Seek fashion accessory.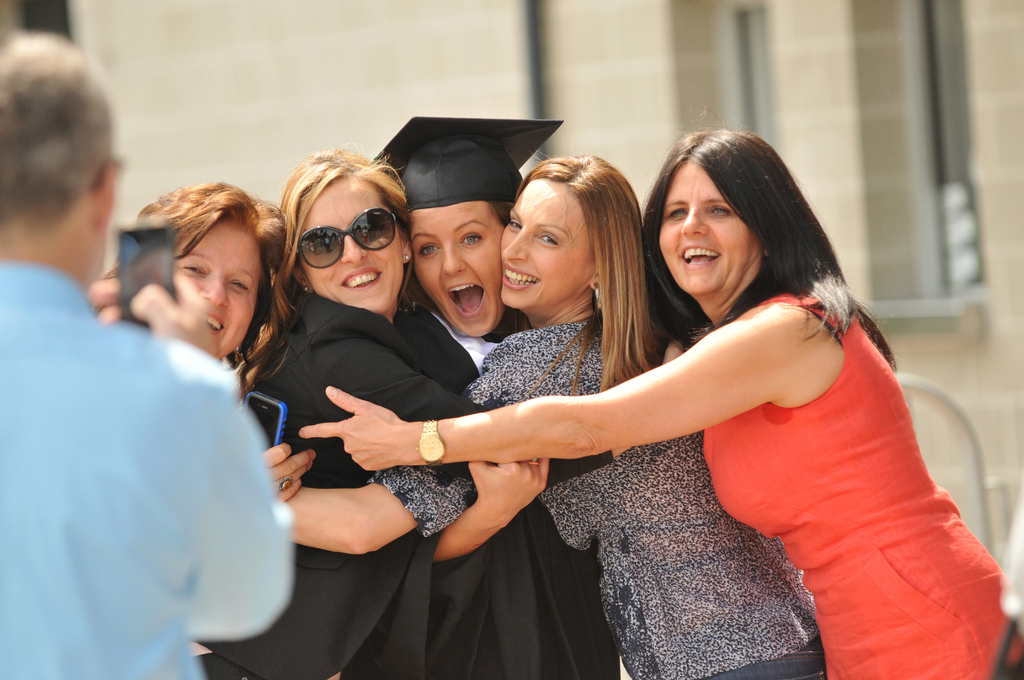
box(418, 416, 444, 465).
